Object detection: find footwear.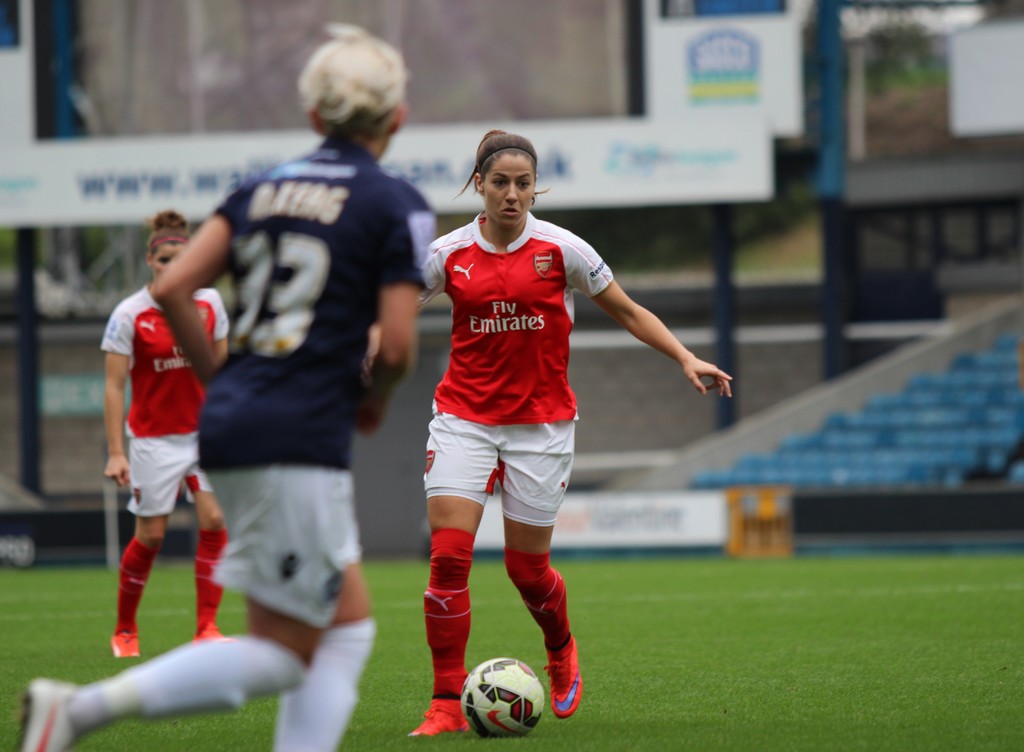
box=[549, 640, 578, 713].
